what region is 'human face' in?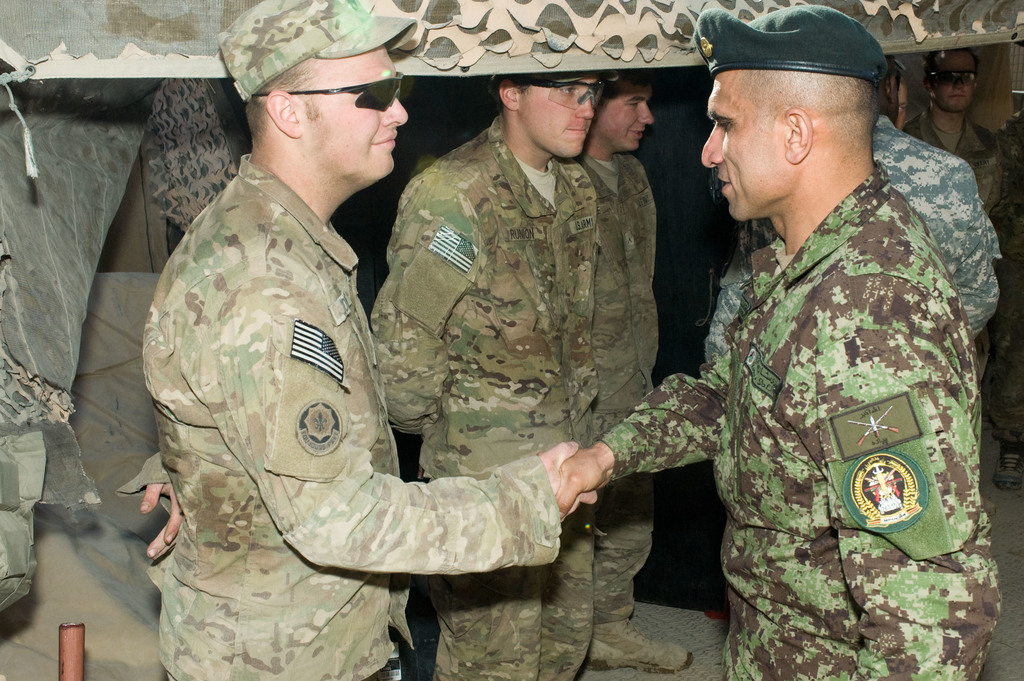
291,38,412,192.
